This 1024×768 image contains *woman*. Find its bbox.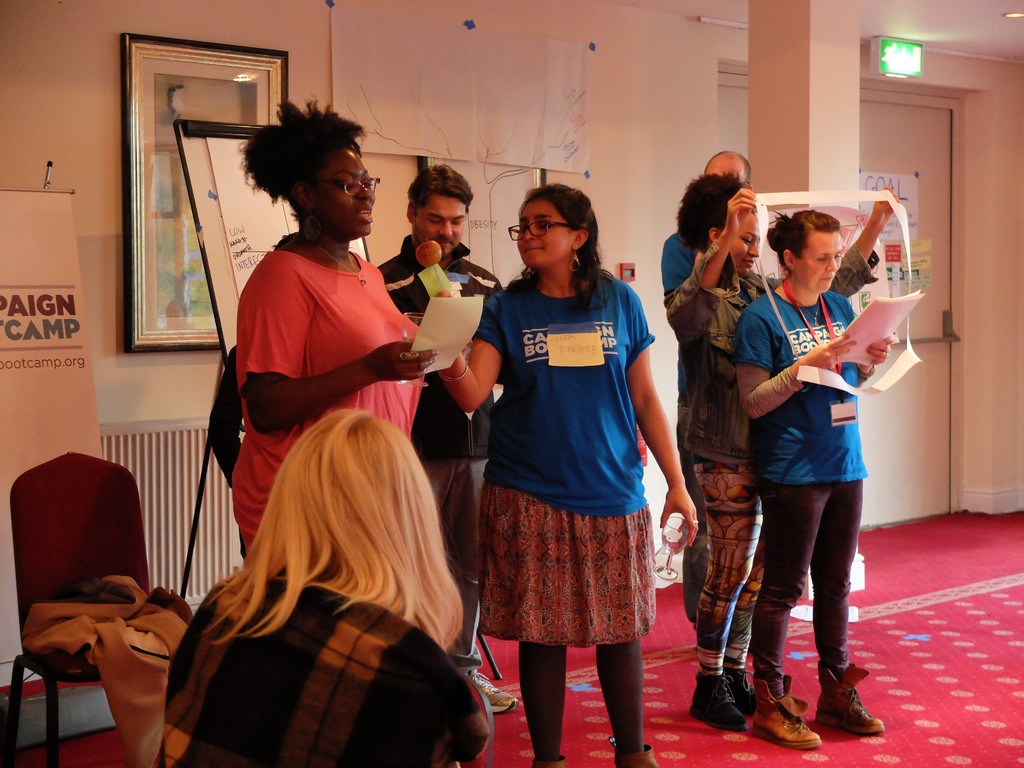
bbox=[730, 206, 898, 742].
